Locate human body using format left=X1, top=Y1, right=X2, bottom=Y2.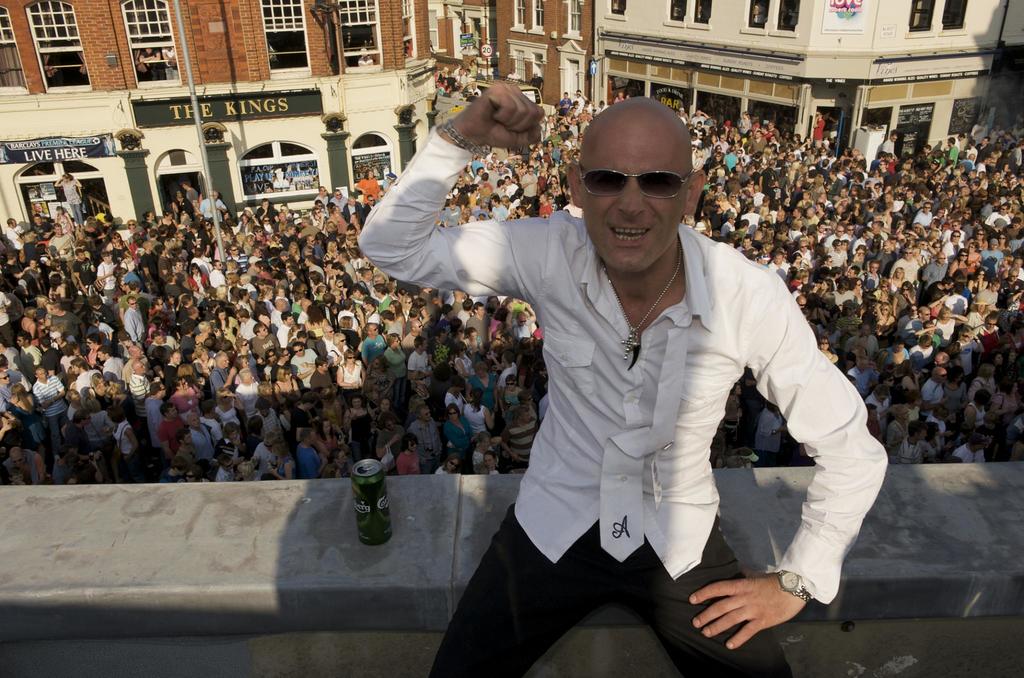
left=218, top=225, right=238, bottom=233.
